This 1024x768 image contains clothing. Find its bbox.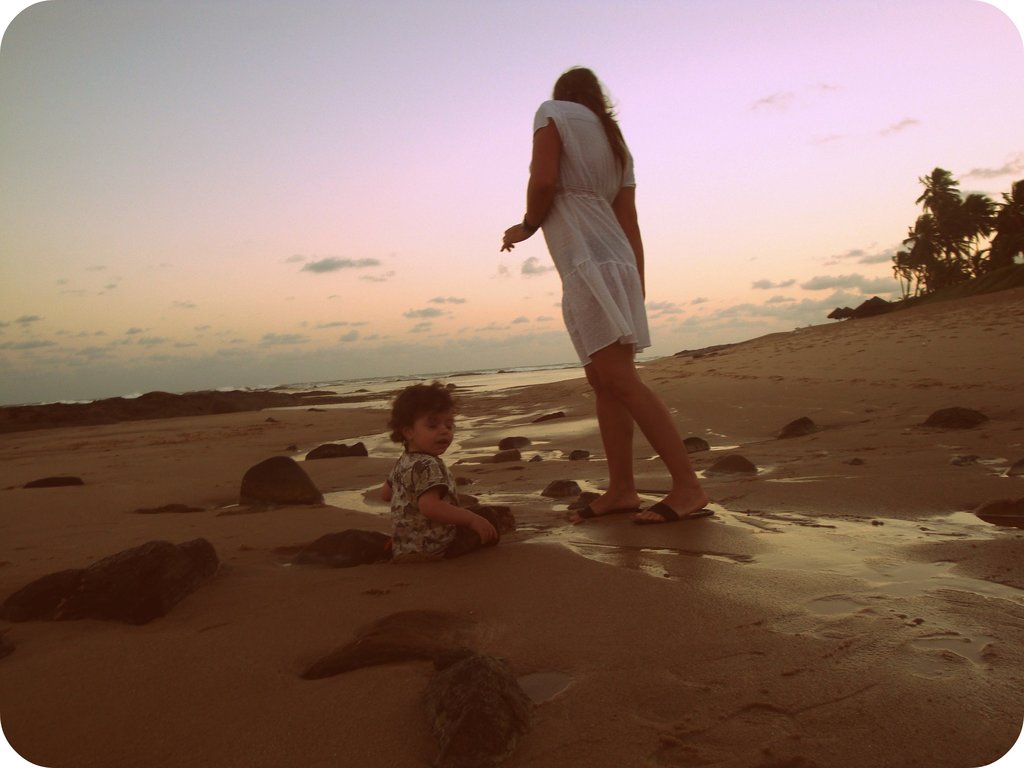
bbox=[389, 456, 502, 572].
